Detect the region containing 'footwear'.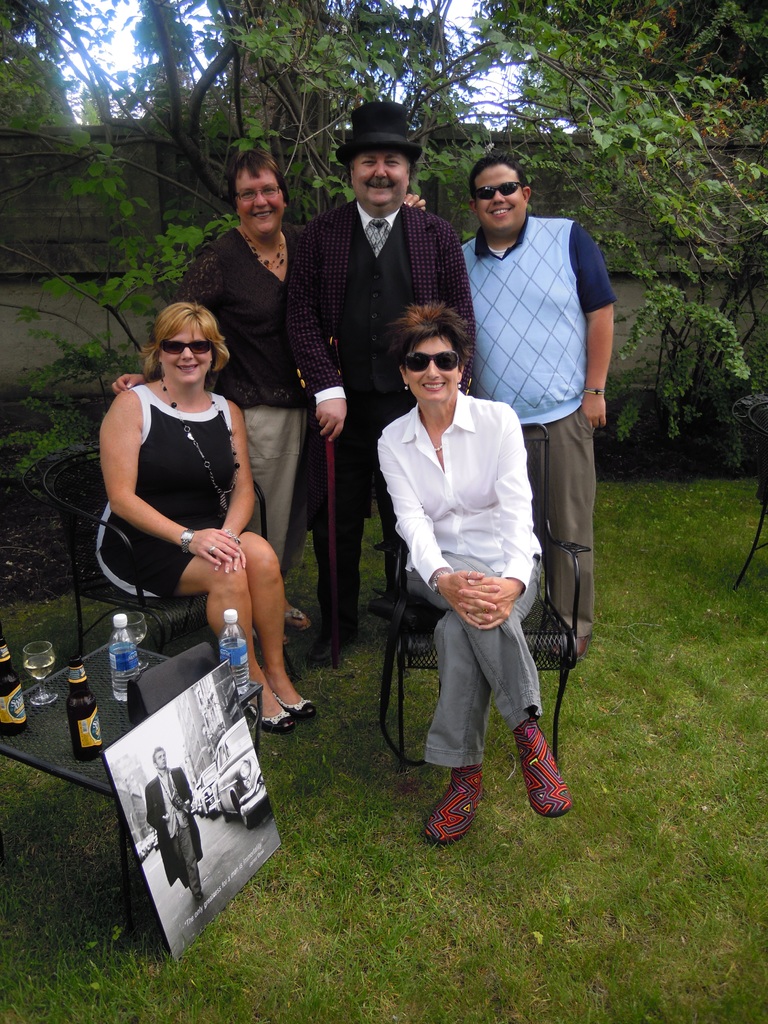
276/605/305/632.
